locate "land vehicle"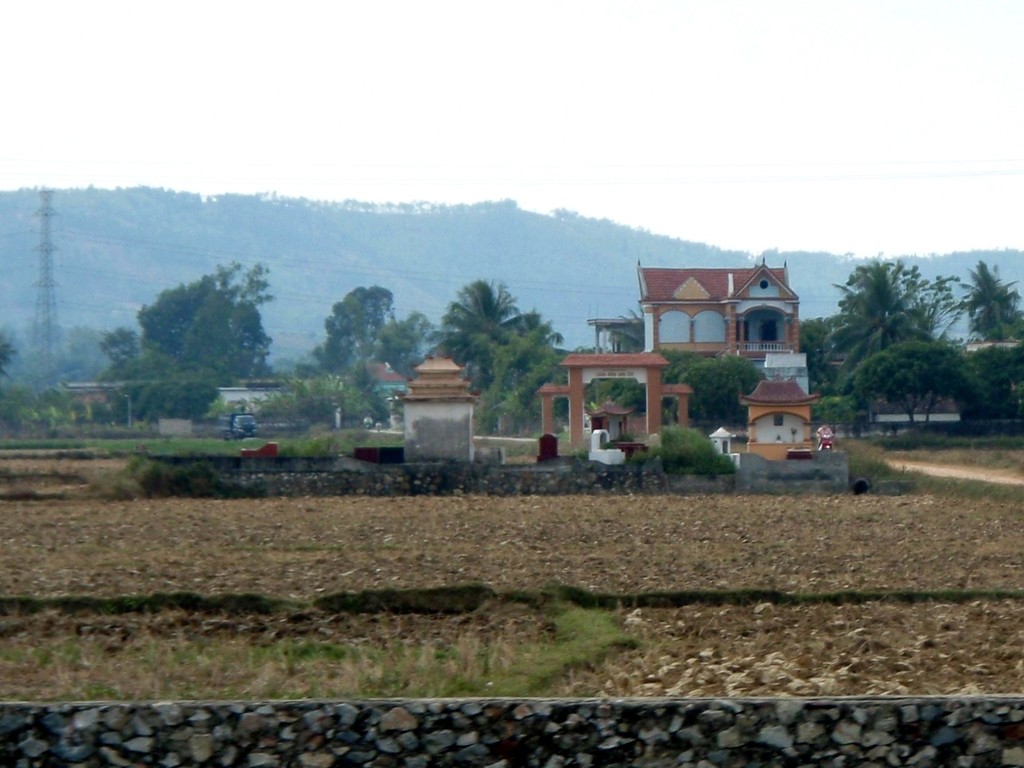
[left=221, top=416, right=258, bottom=444]
